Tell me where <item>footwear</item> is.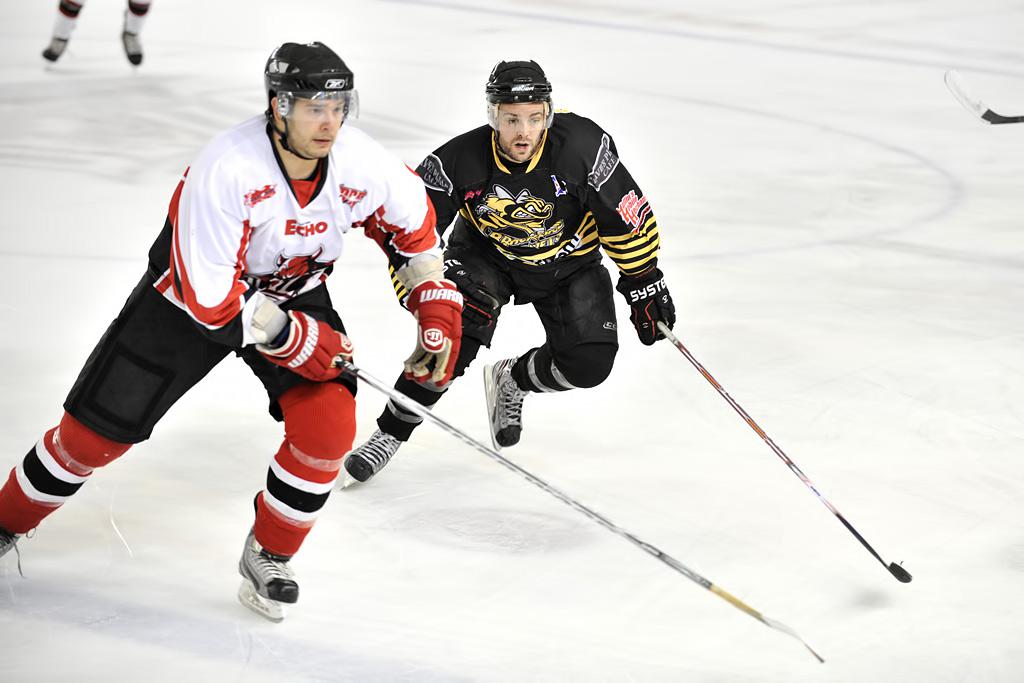
<item>footwear</item> is at select_region(223, 549, 293, 615).
